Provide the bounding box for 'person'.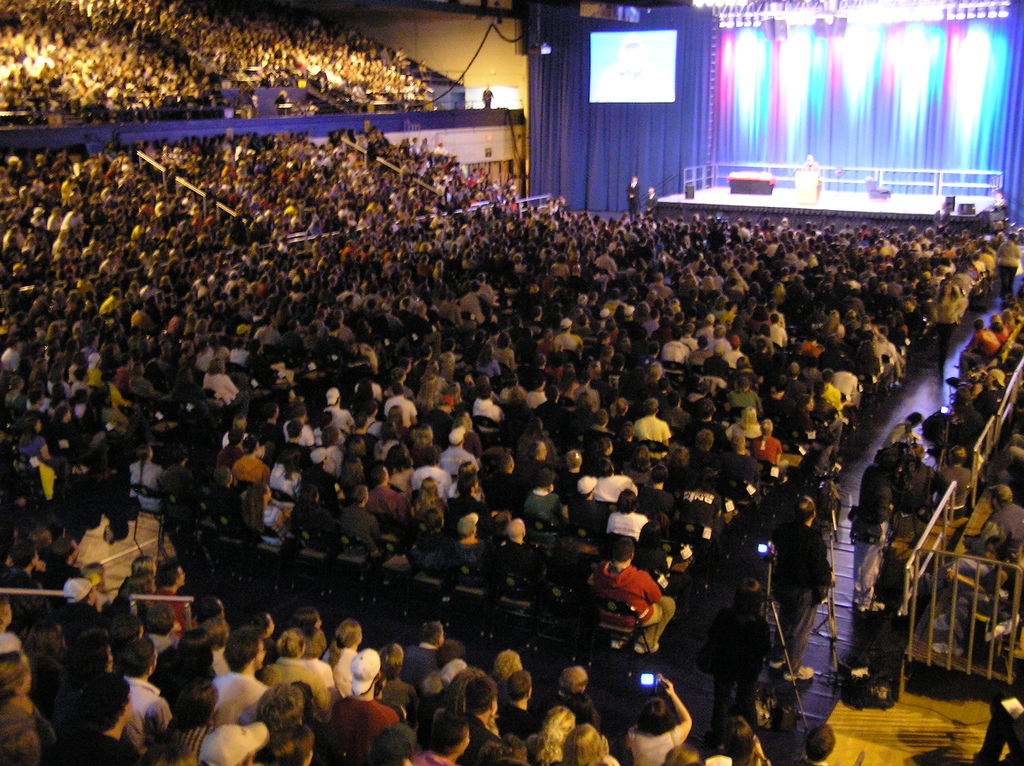
572:307:588:322.
